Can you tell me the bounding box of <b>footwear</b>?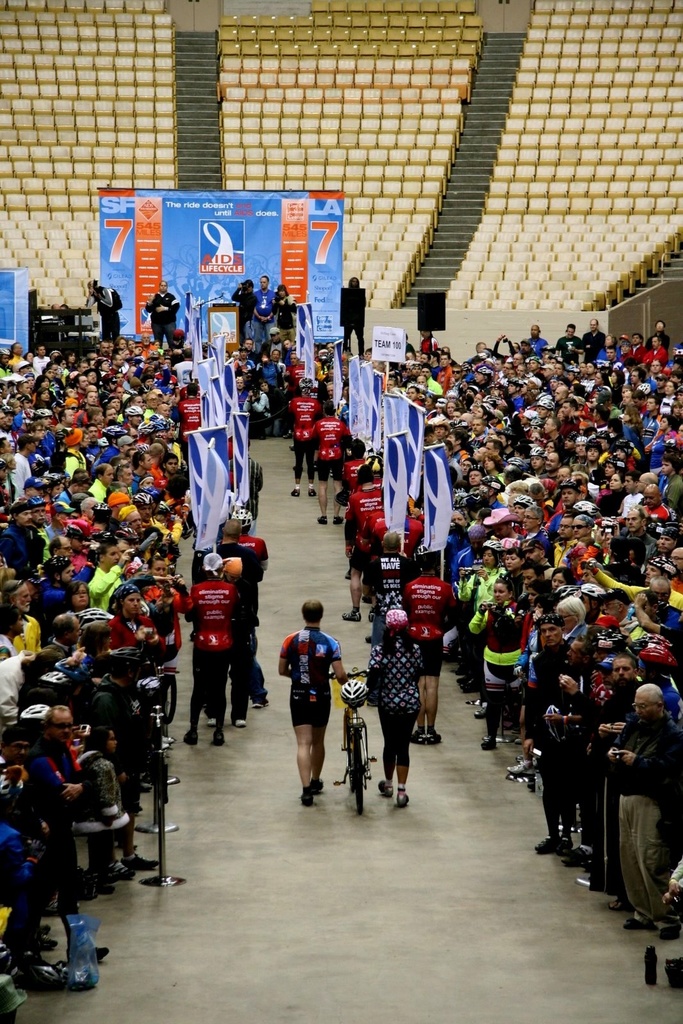
[182,726,200,745].
